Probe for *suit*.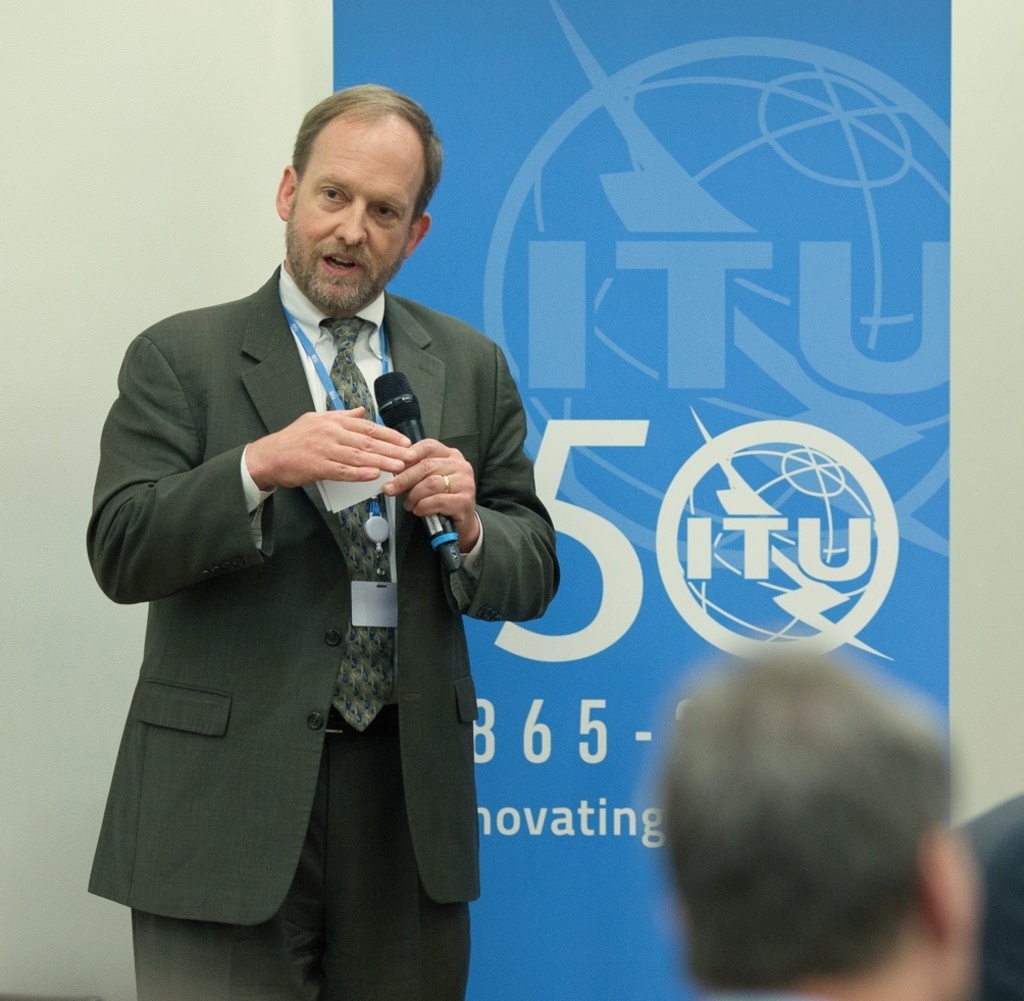
Probe result: (left=104, top=118, right=549, bottom=982).
